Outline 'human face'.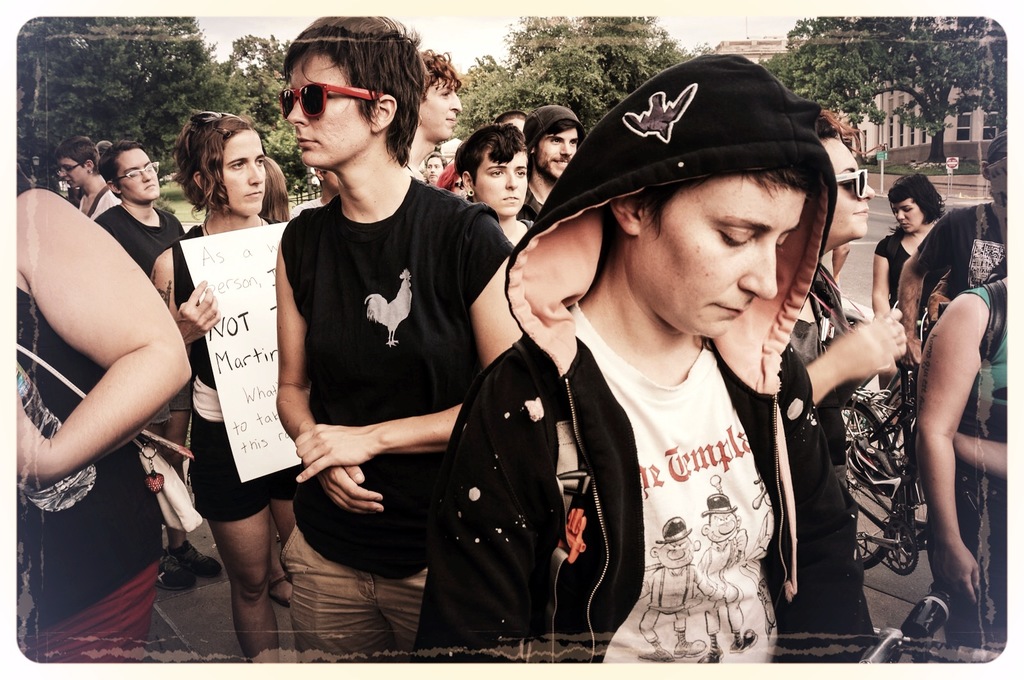
Outline: Rect(61, 157, 84, 188).
